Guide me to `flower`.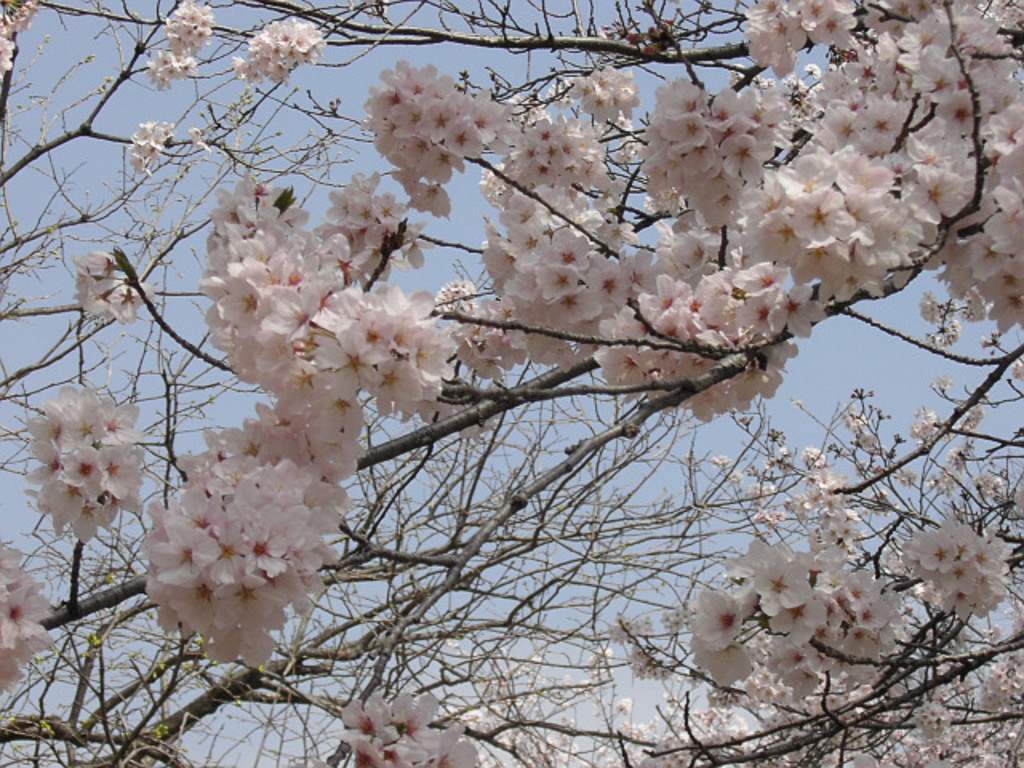
Guidance: [x1=288, y1=283, x2=427, y2=410].
